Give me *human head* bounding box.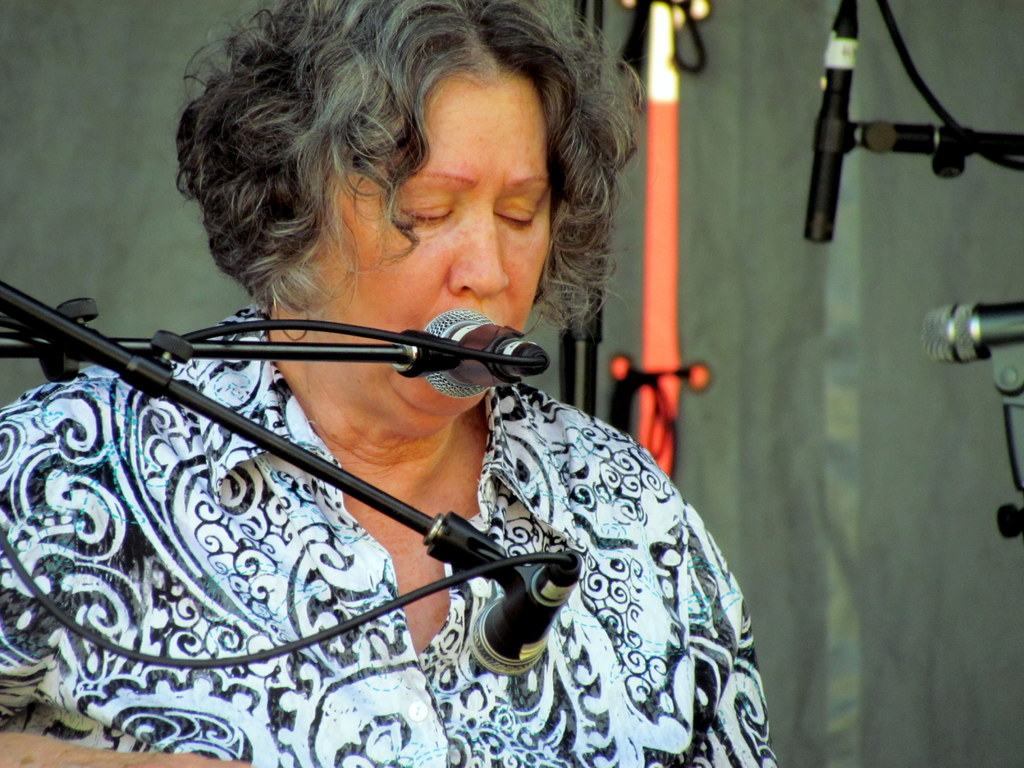
x1=192, y1=22, x2=598, y2=429.
